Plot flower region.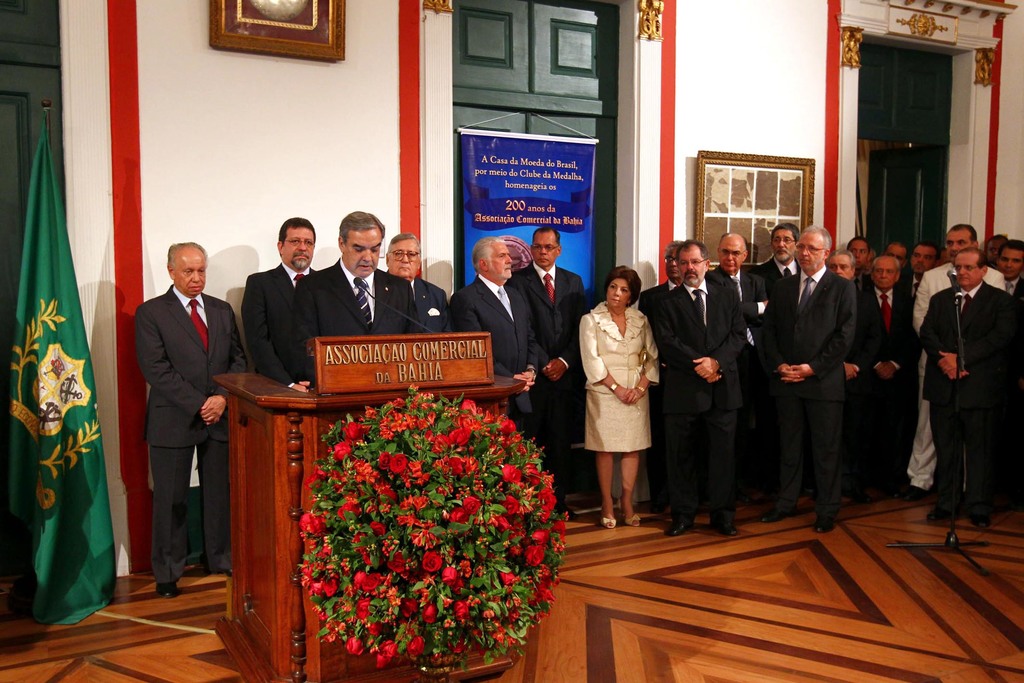
Plotted at select_region(421, 551, 438, 571).
